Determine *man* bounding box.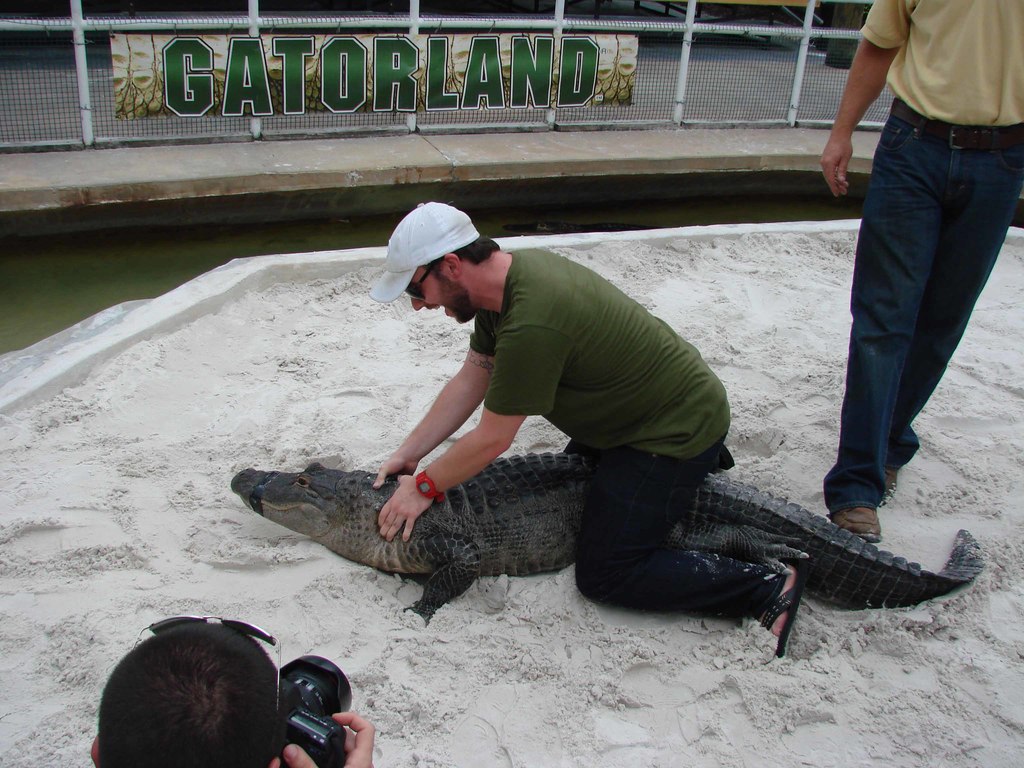
Determined: locate(367, 200, 813, 656).
